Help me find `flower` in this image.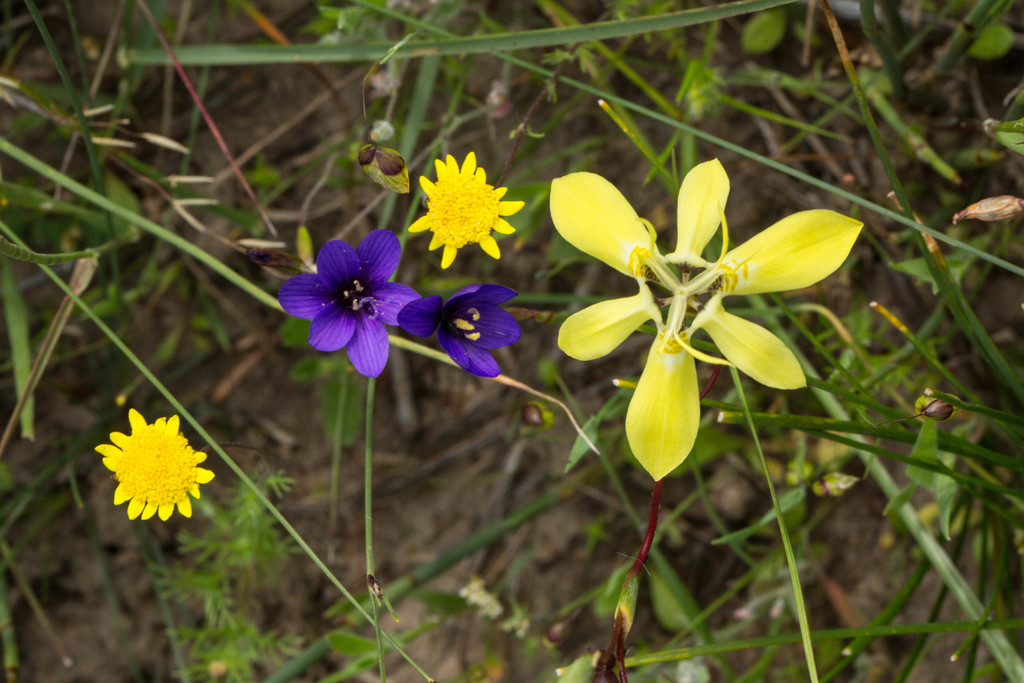
Found it: BBox(280, 226, 426, 378).
